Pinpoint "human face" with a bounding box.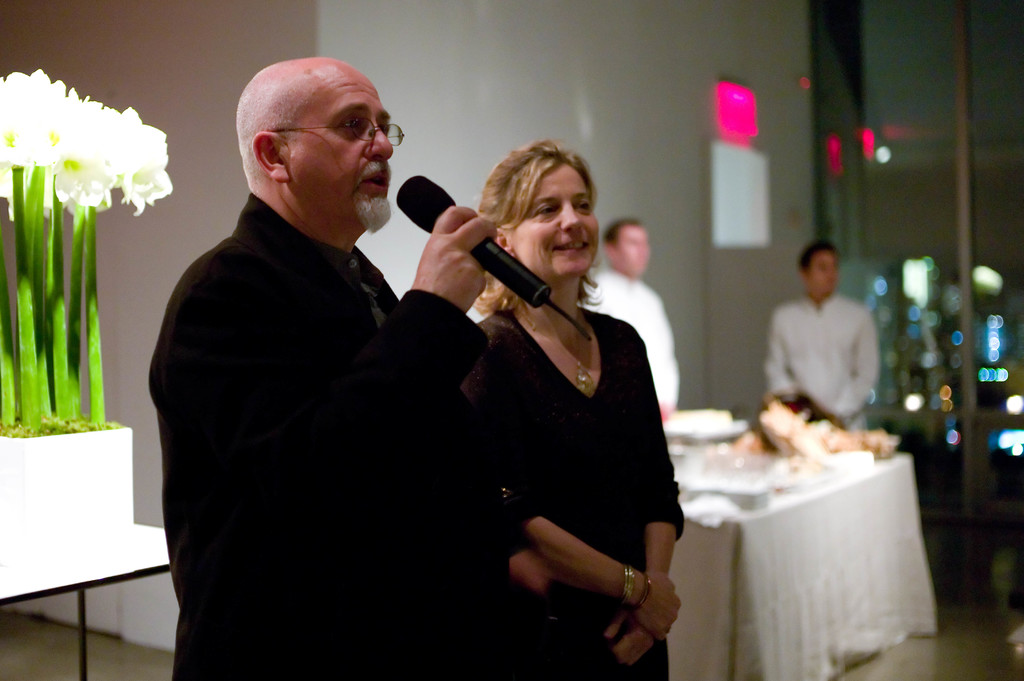
bbox(506, 162, 598, 284).
